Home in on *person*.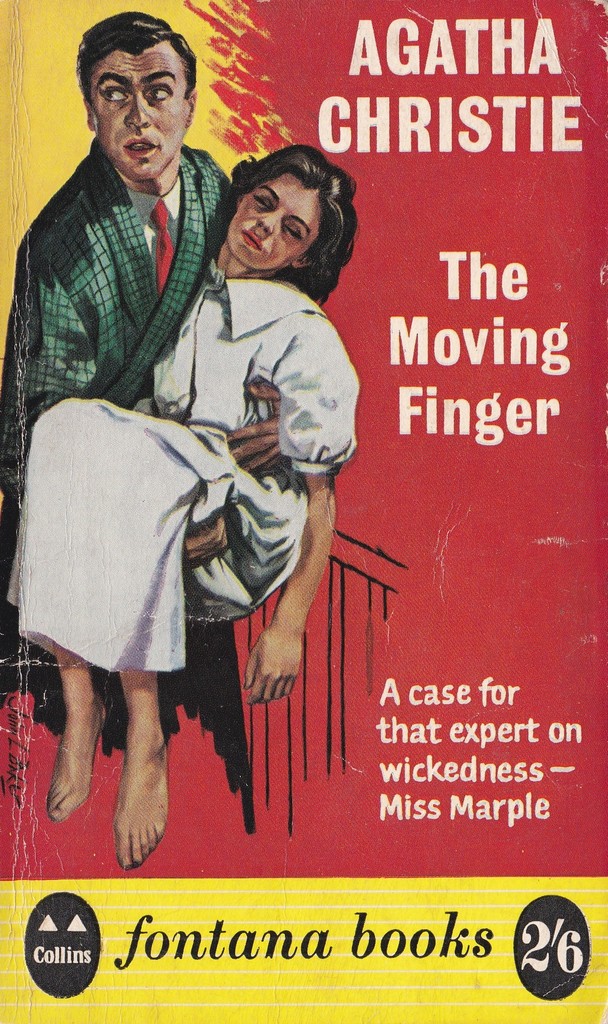
Homed in at bbox=[95, 119, 426, 918].
